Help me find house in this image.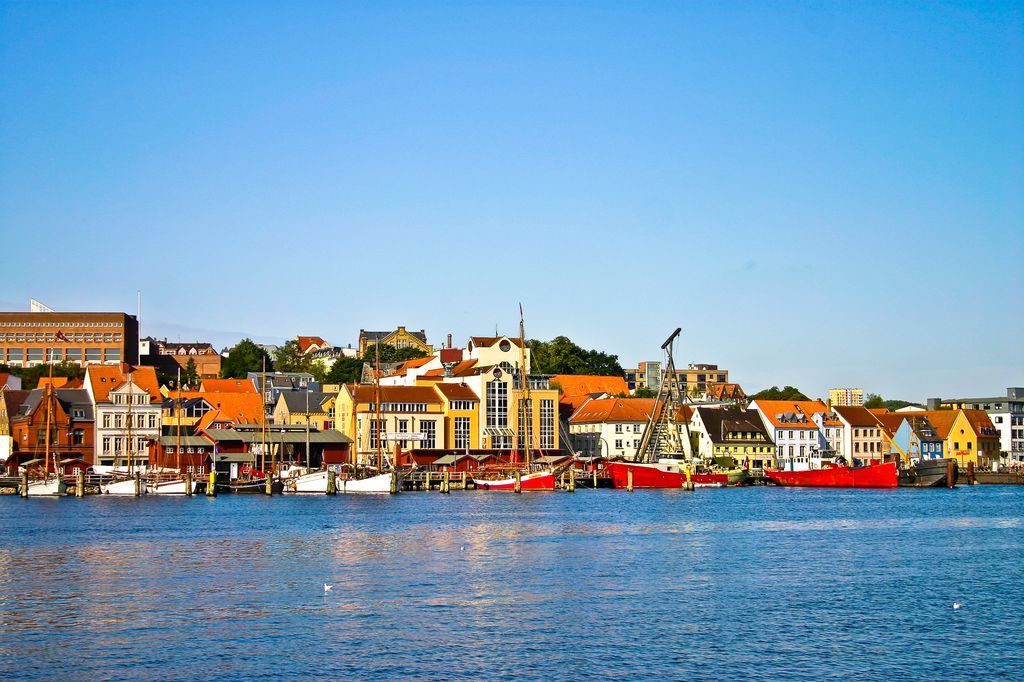
Found it: 877:405:921:458.
